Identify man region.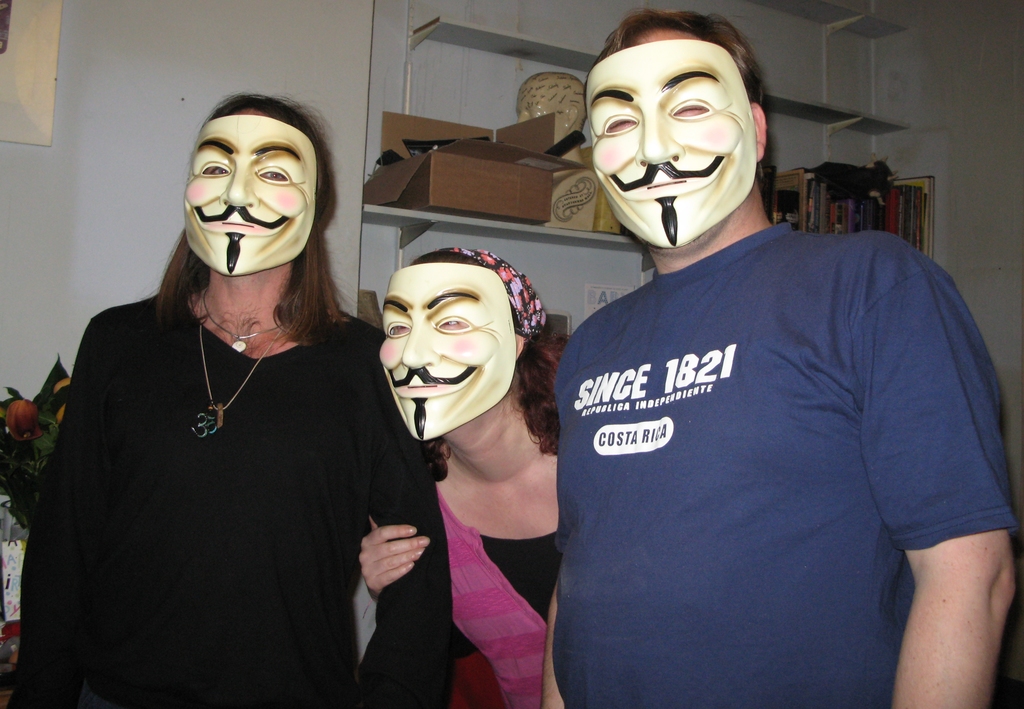
Region: <bbox>541, 7, 1018, 708</bbox>.
